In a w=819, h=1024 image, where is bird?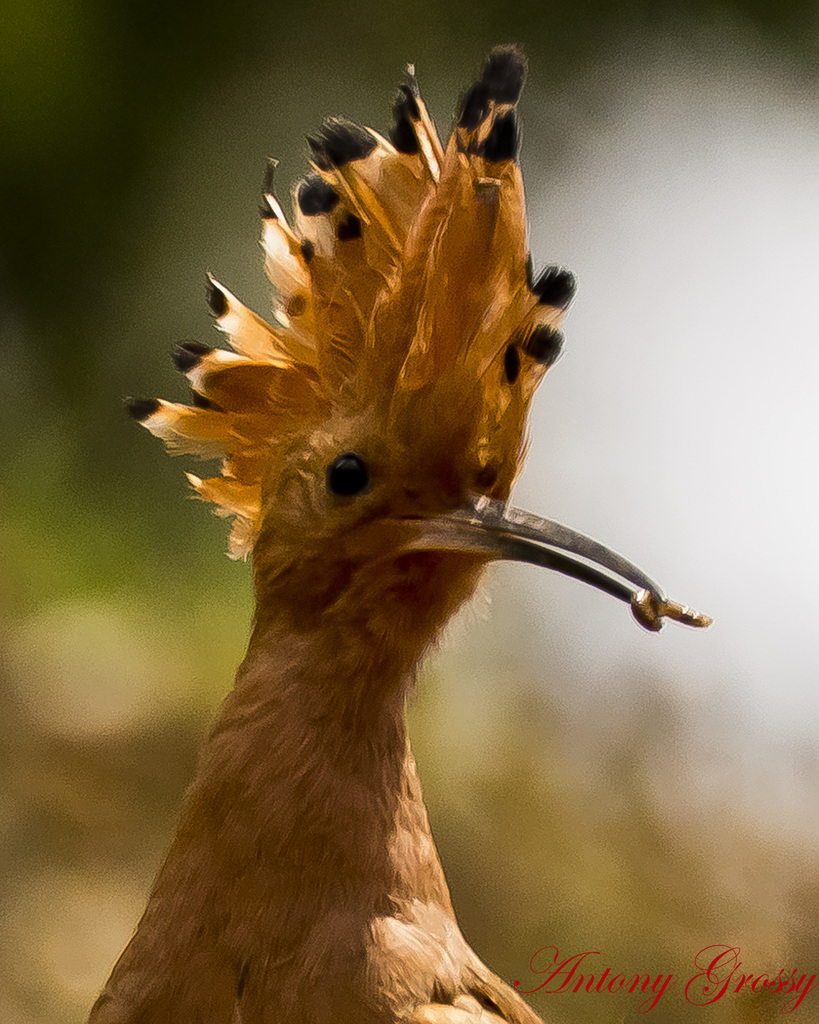
crop(77, 104, 695, 988).
